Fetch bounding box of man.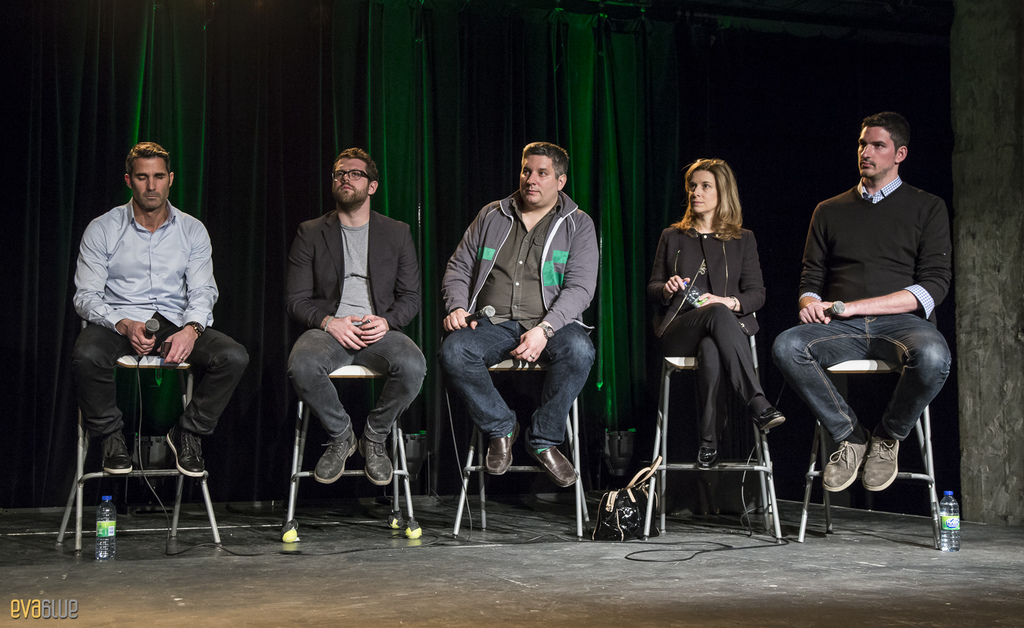
Bbox: detection(430, 141, 603, 492).
